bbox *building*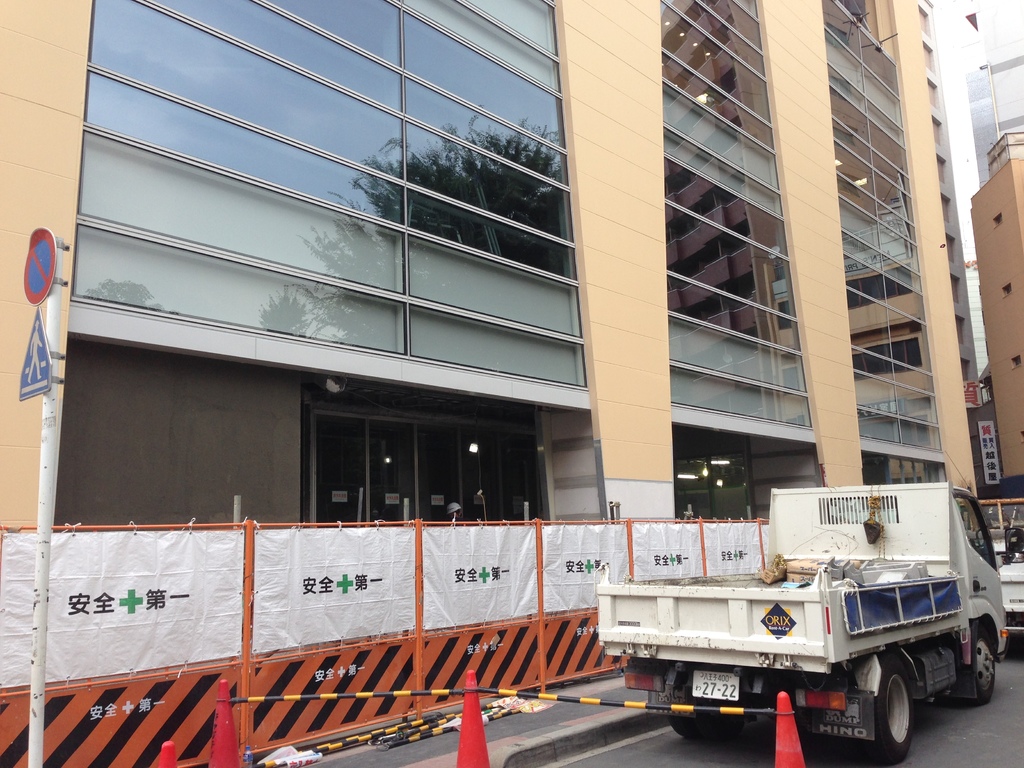
[left=925, top=0, right=1023, bottom=502]
